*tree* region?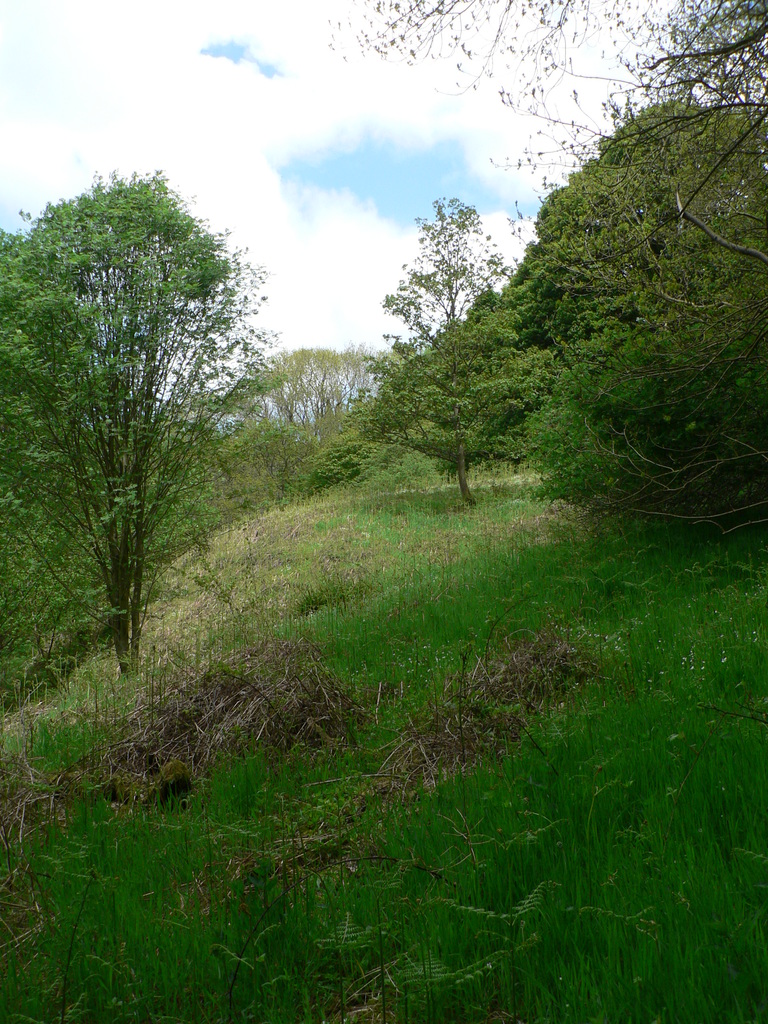
(x1=548, y1=99, x2=767, y2=525)
